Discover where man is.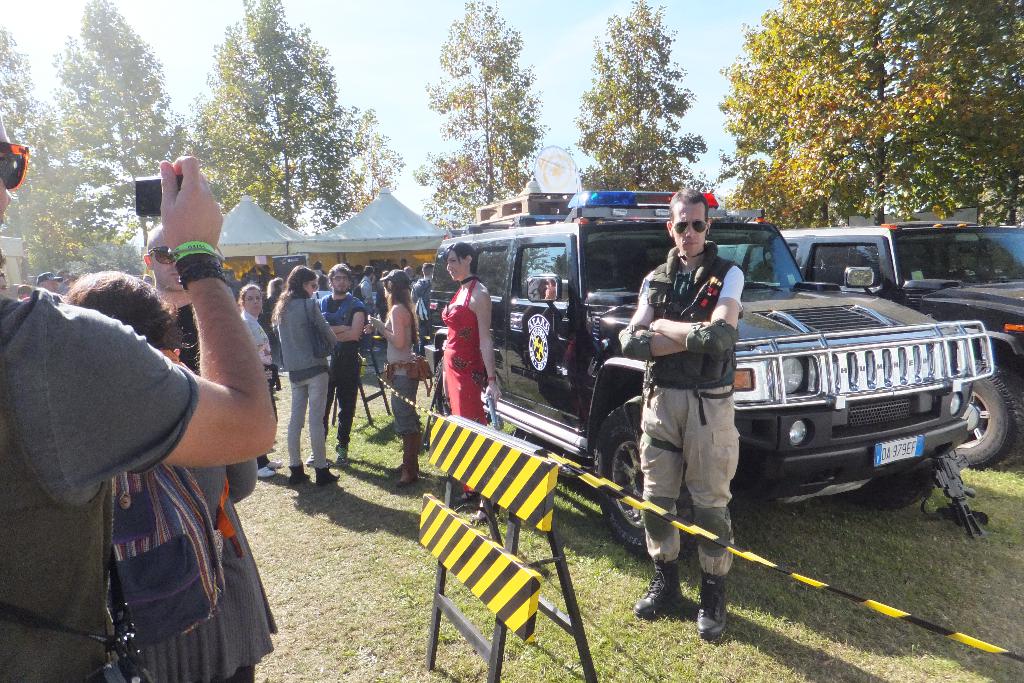
Discovered at 143:225:200:370.
